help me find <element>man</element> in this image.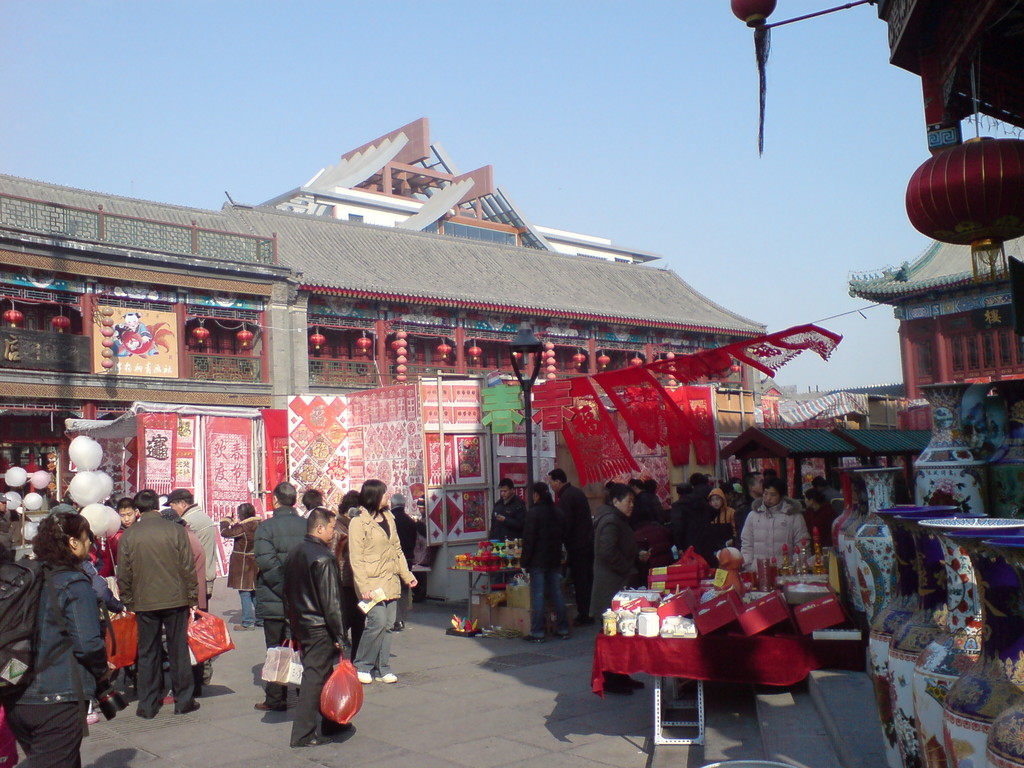
Found it: 282 505 351 759.
